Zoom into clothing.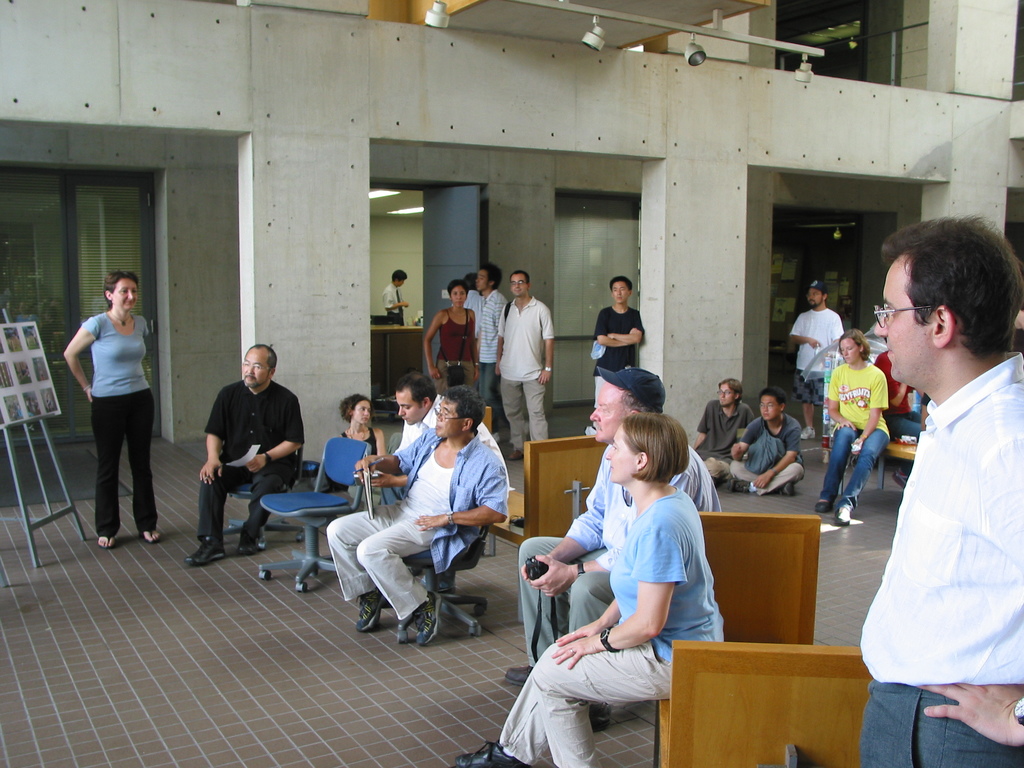
Zoom target: pyautogui.locateOnScreen(431, 306, 488, 363).
